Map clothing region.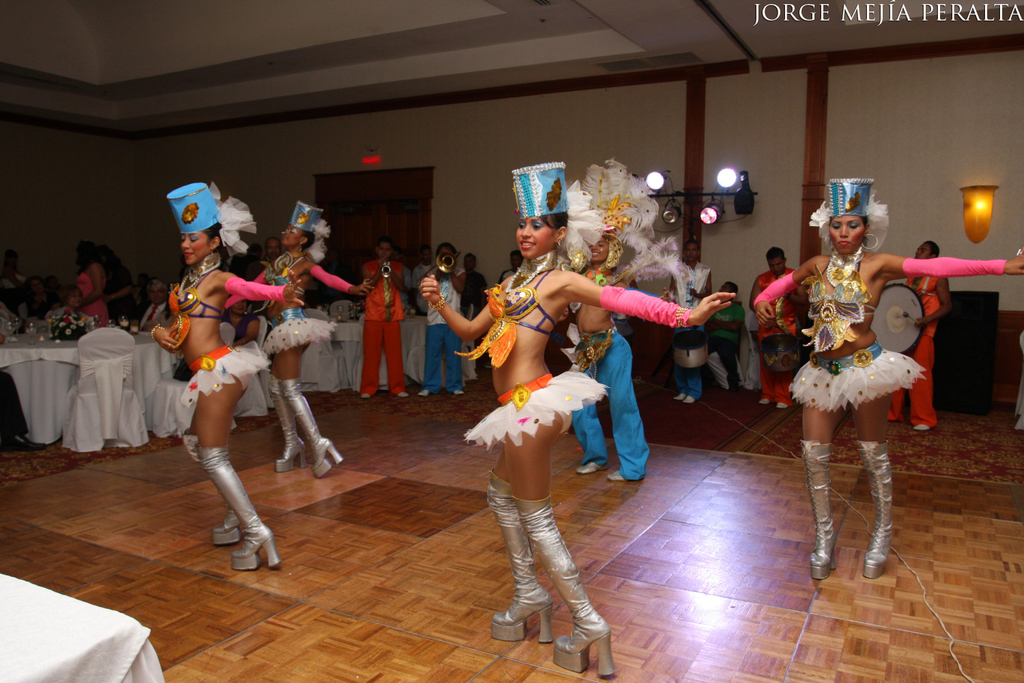
Mapped to left=72, top=266, right=116, bottom=325.
